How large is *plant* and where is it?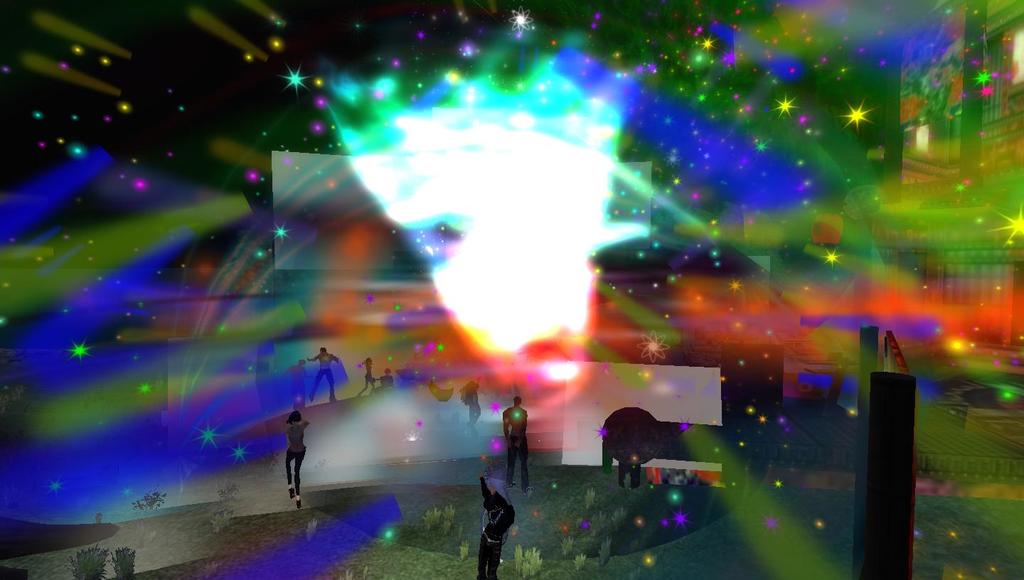
Bounding box: region(110, 547, 143, 579).
